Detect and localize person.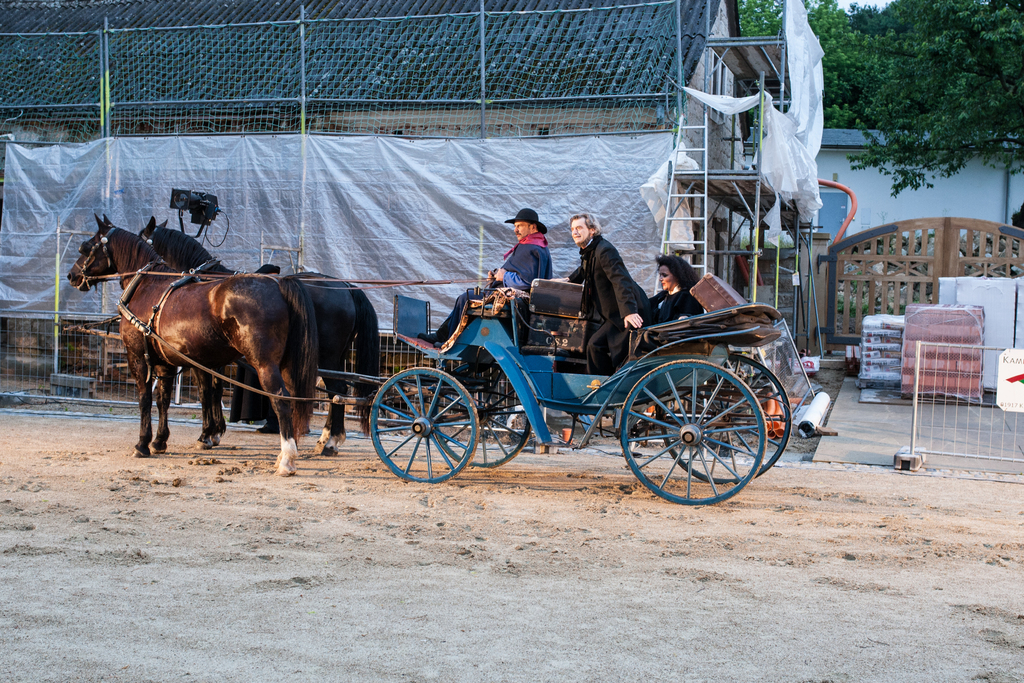
Localized at 415,206,554,347.
